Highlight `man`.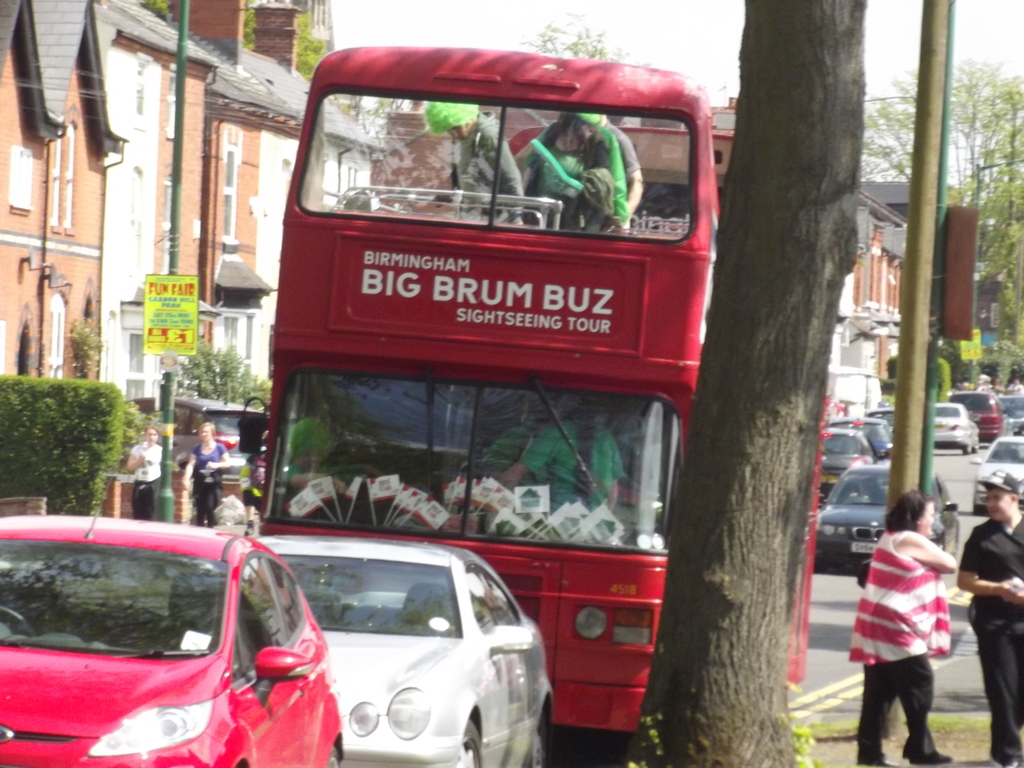
Highlighted region: [602, 118, 641, 234].
